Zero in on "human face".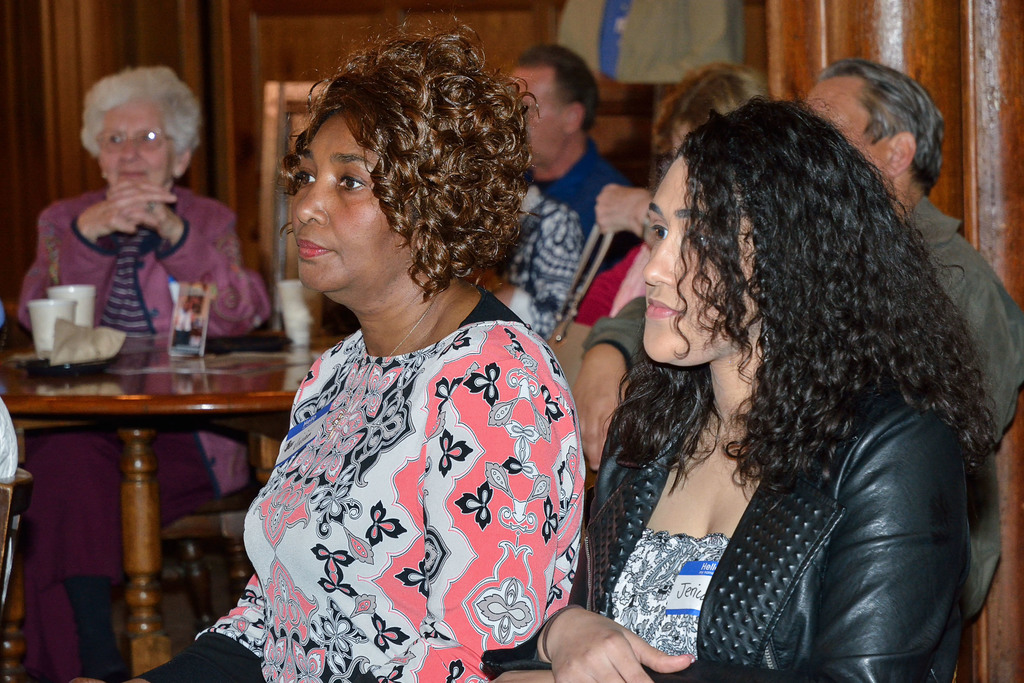
Zeroed in: {"left": 290, "top": 112, "right": 412, "bottom": 308}.
